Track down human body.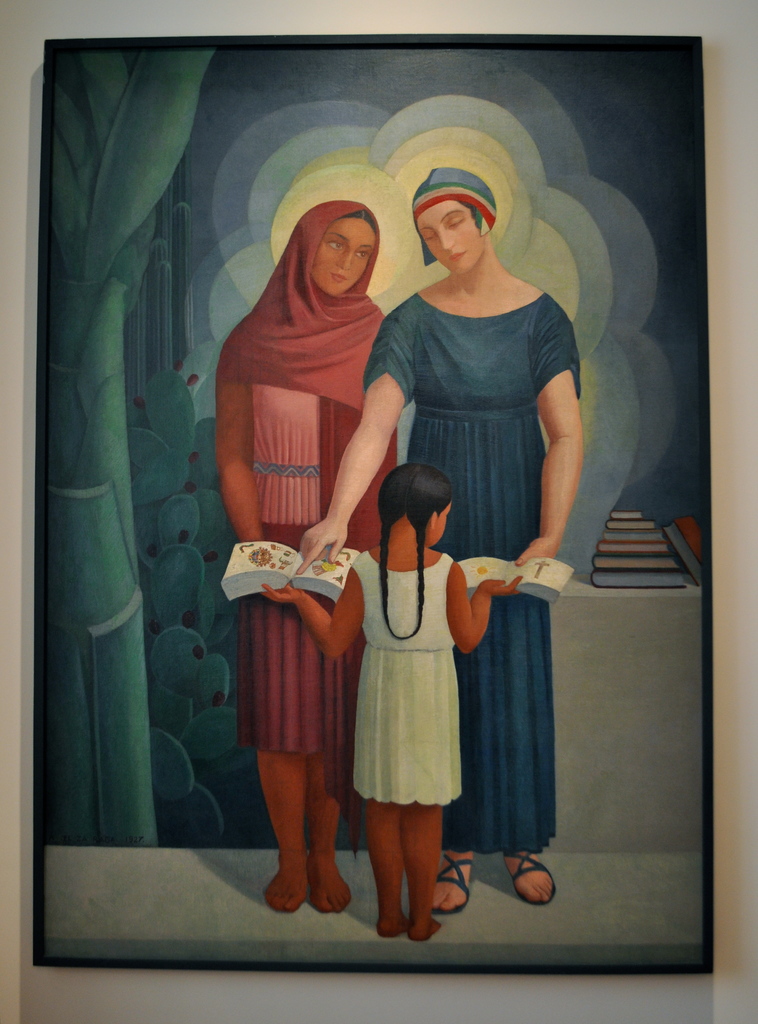
Tracked to crop(225, 163, 393, 868).
